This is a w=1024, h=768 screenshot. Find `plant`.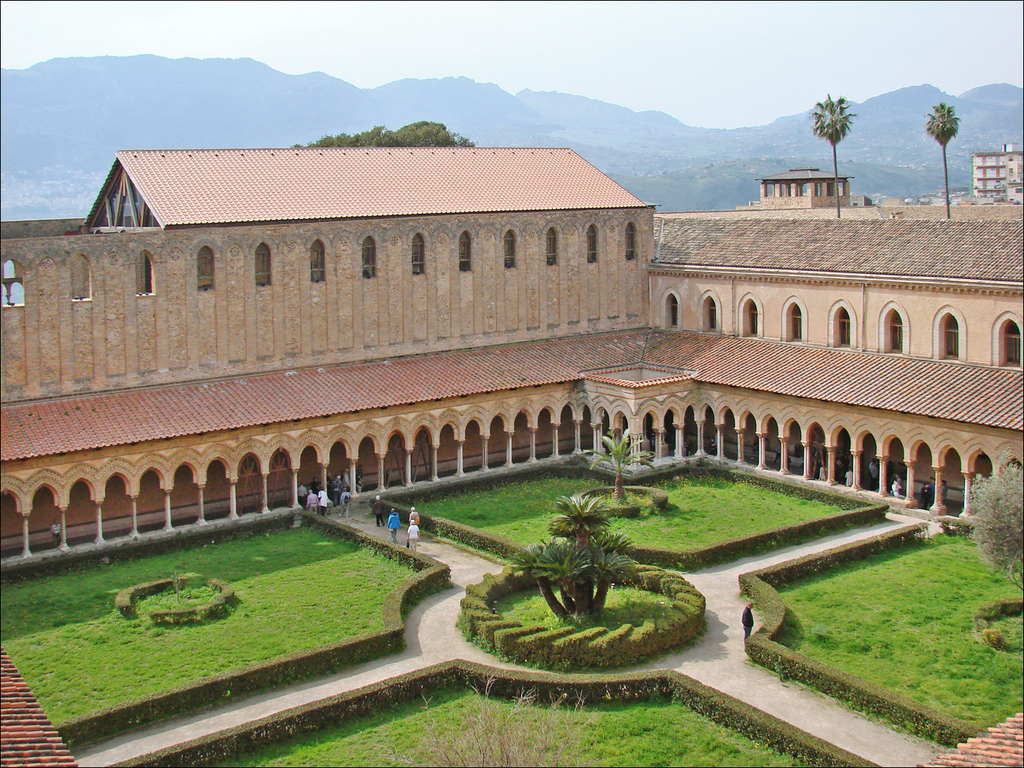
Bounding box: locate(407, 452, 842, 563).
